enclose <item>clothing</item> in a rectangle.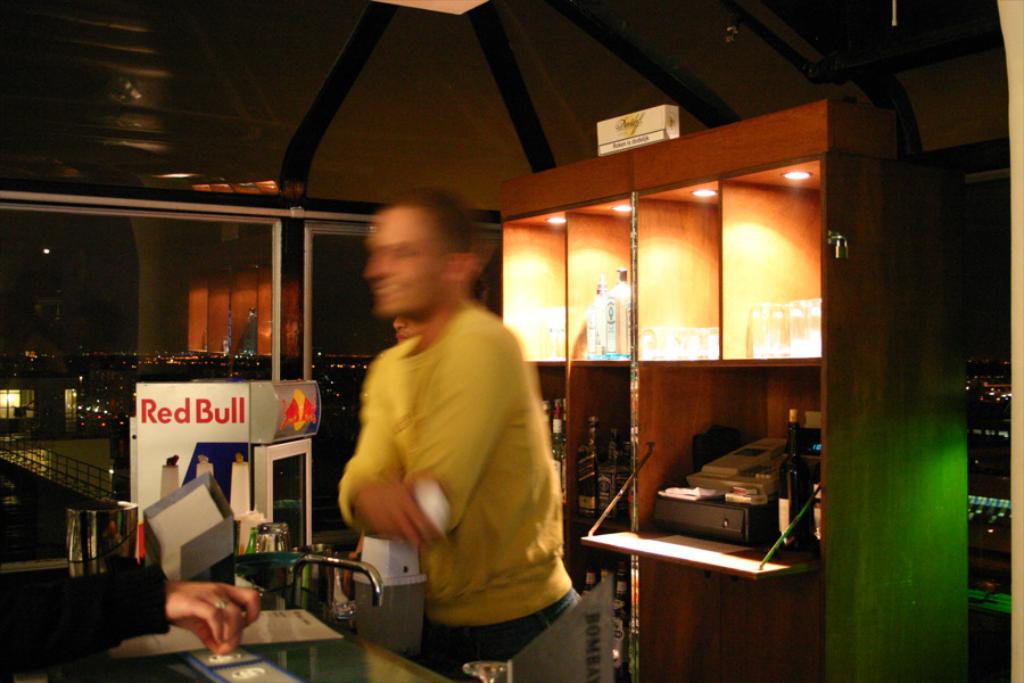
[left=0, top=568, right=167, bottom=675].
